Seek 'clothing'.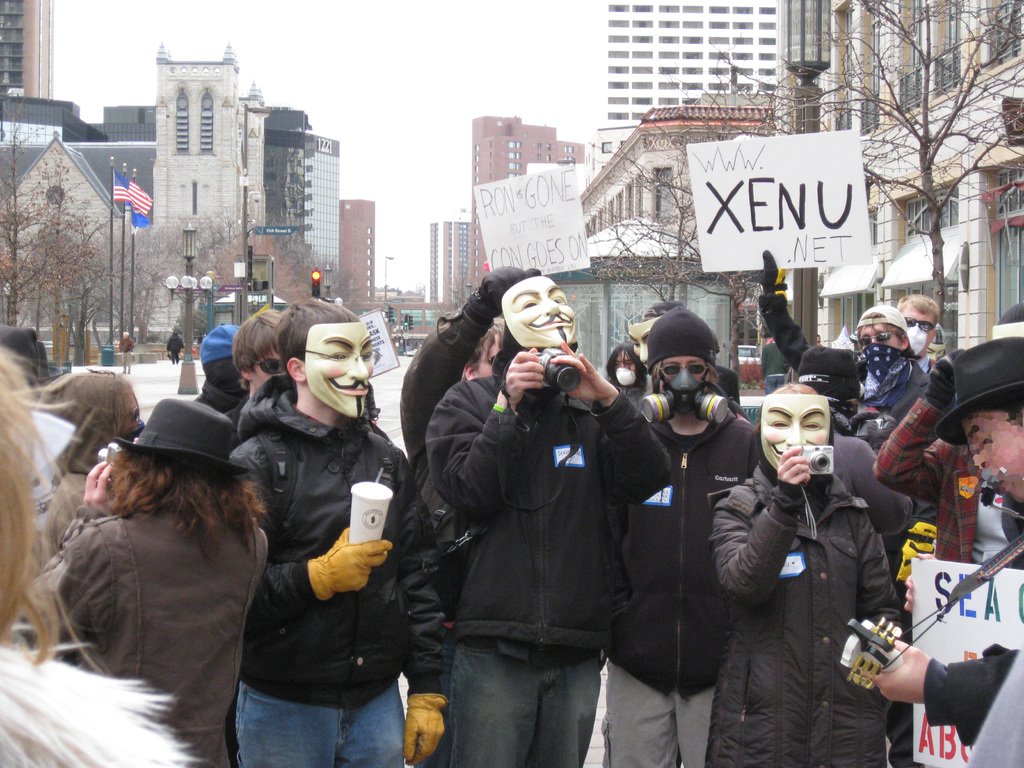
{"x1": 922, "y1": 641, "x2": 1023, "y2": 767}.
